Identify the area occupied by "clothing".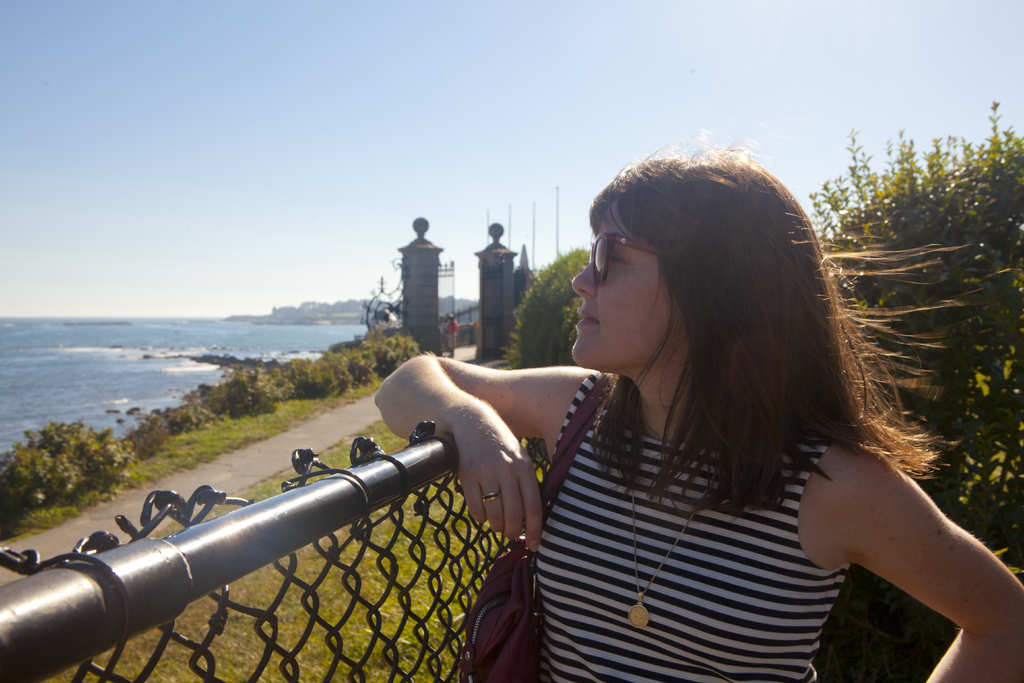
Area: rect(442, 316, 459, 350).
